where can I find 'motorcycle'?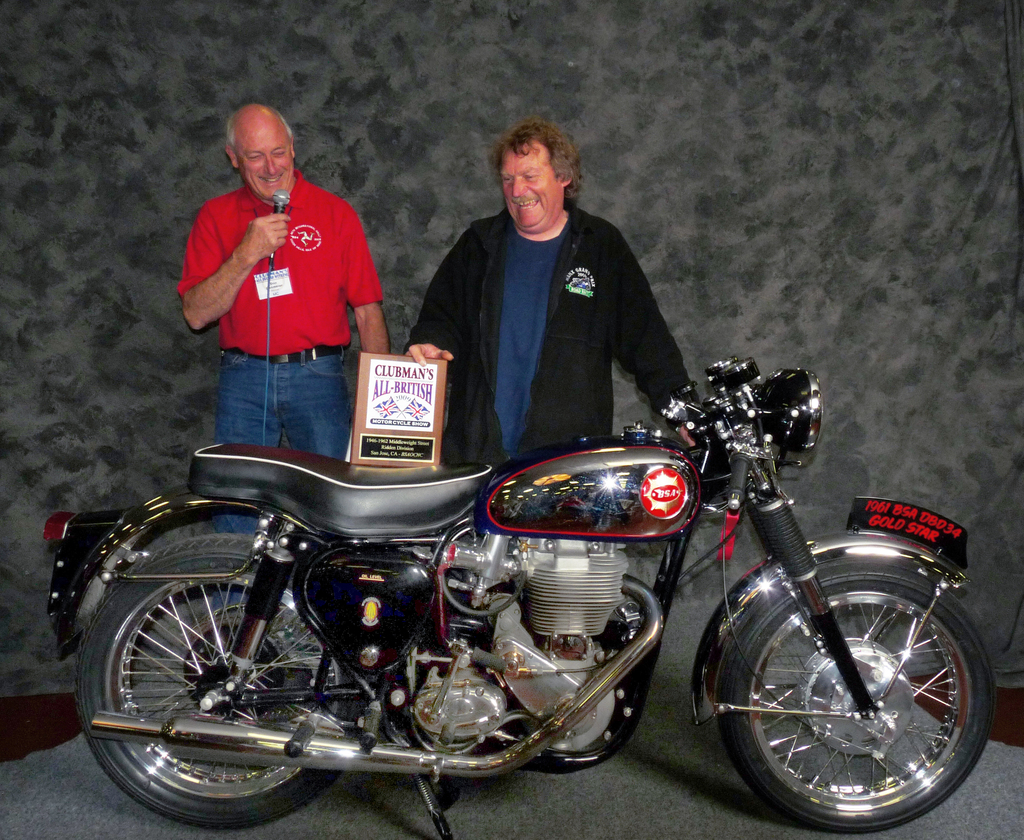
You can find it at (38,367,1023,839).
